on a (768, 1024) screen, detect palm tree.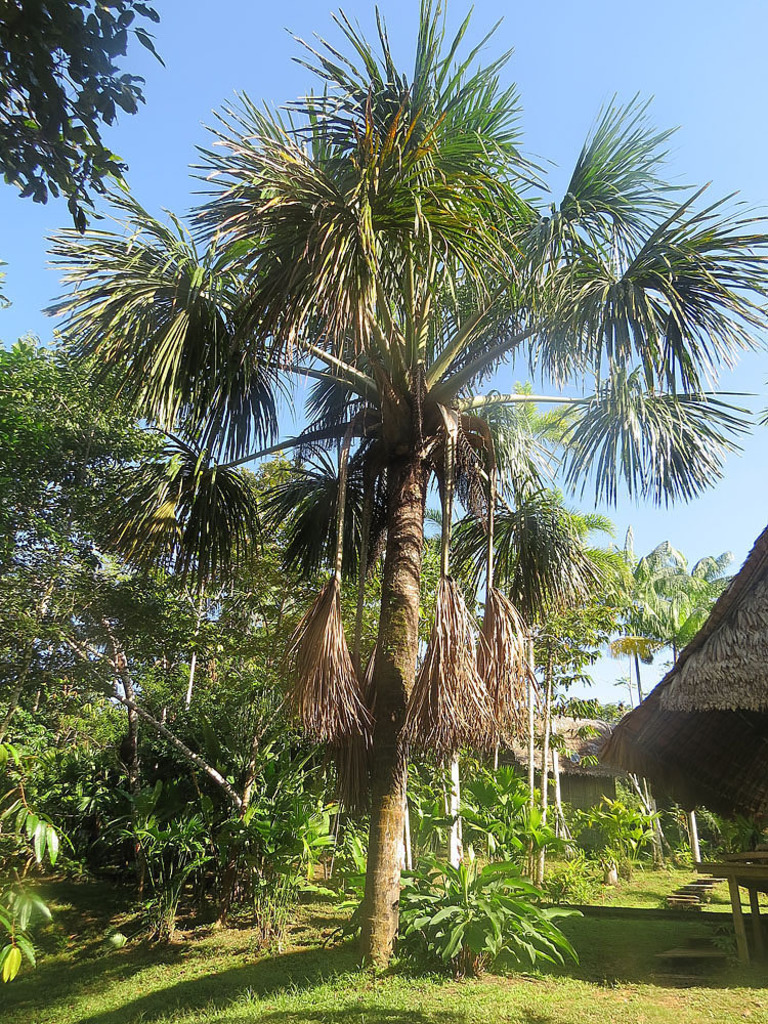
{"x1": 246, "y1": 396, "x2": 608, "y2": 887}.
